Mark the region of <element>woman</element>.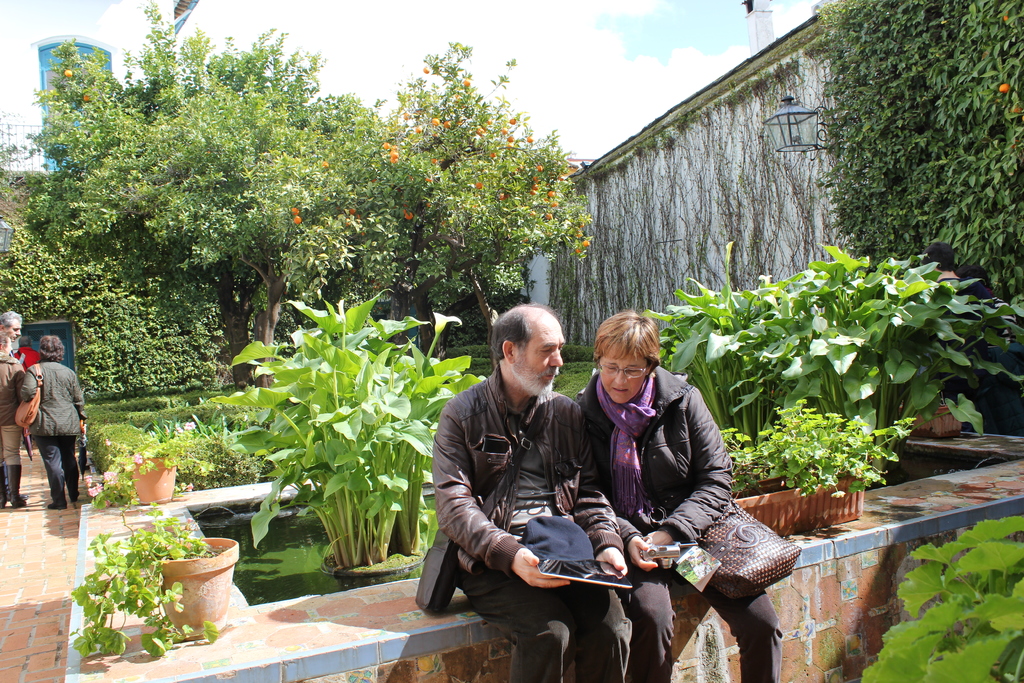
Region: pyautogui.locateOnScreen(569, 296, 770, 655).
